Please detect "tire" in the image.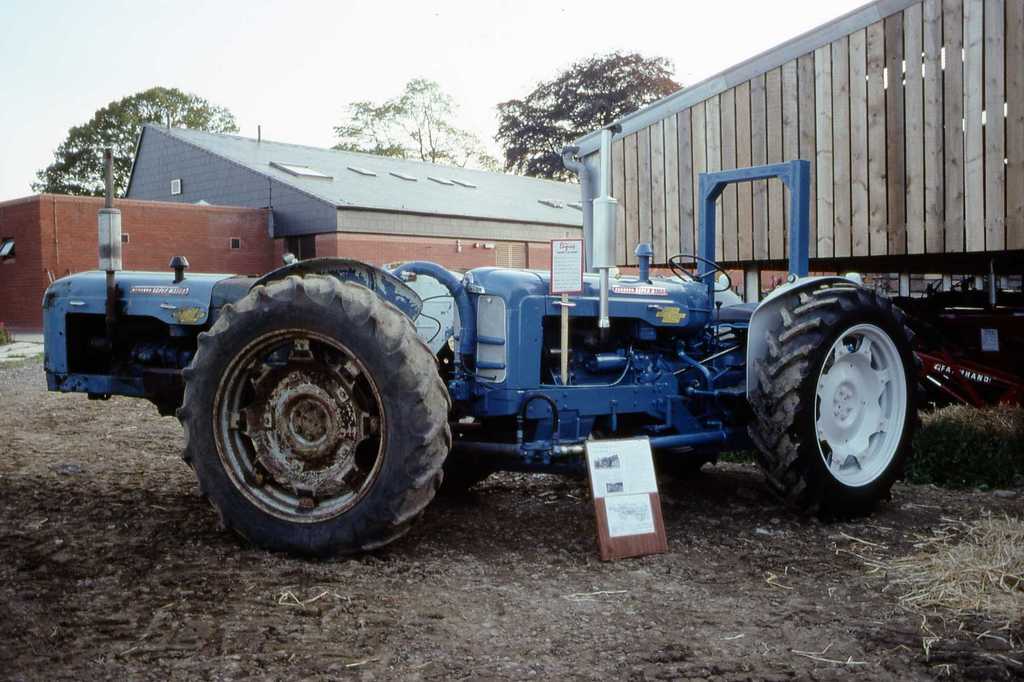
left=172, top=270, right=456, bottom=566.
